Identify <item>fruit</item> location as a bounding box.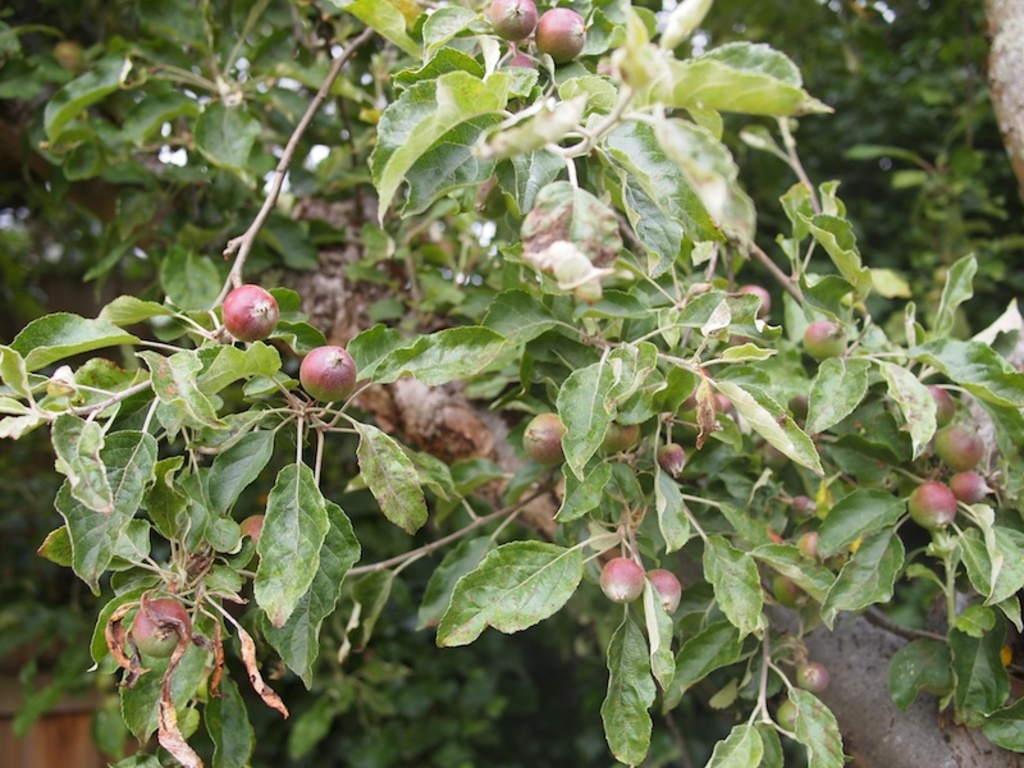
rect(803, 316, 846, 362).
